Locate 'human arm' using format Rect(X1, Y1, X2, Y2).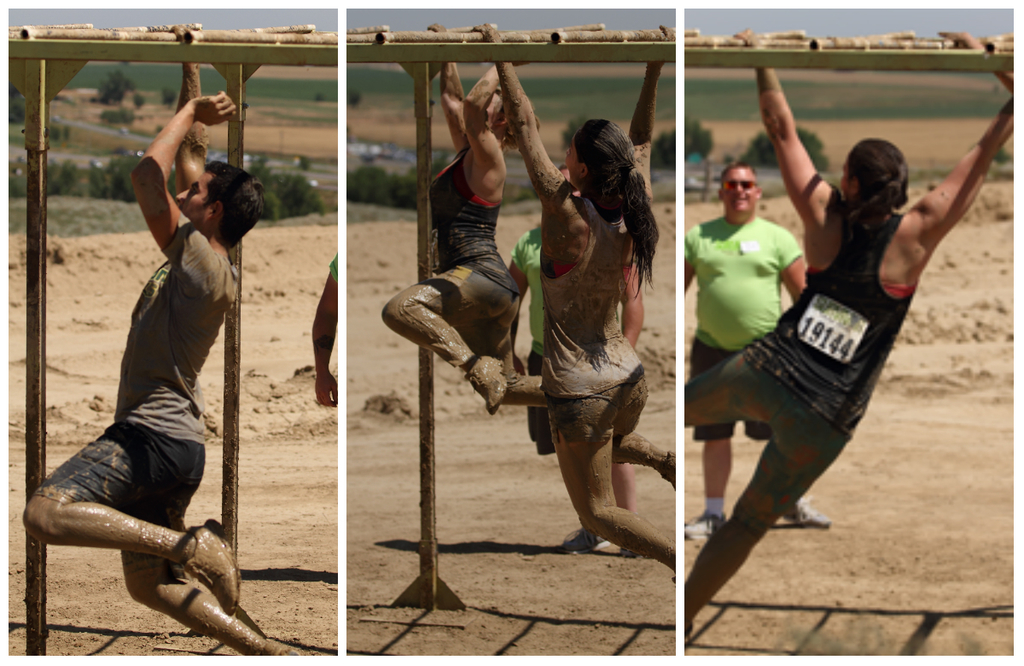
Rect(724, 22, 834, 240).
